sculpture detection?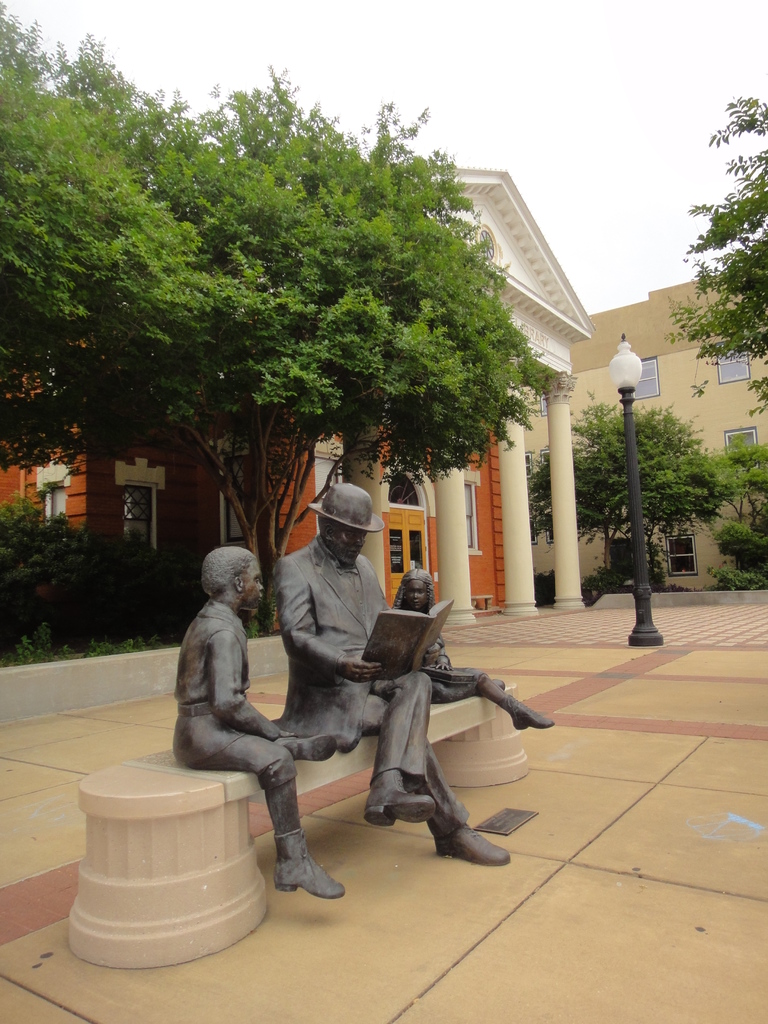
BBox(278, 476, 518, 871)
